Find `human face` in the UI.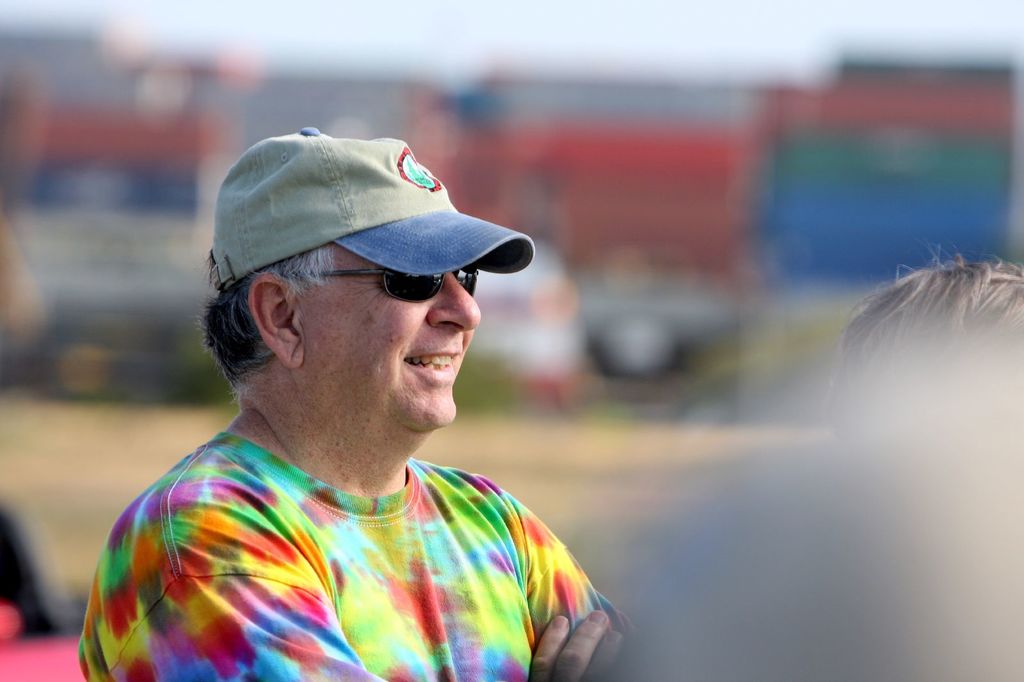
UI element at select_region(307, 242, 479, 433).
